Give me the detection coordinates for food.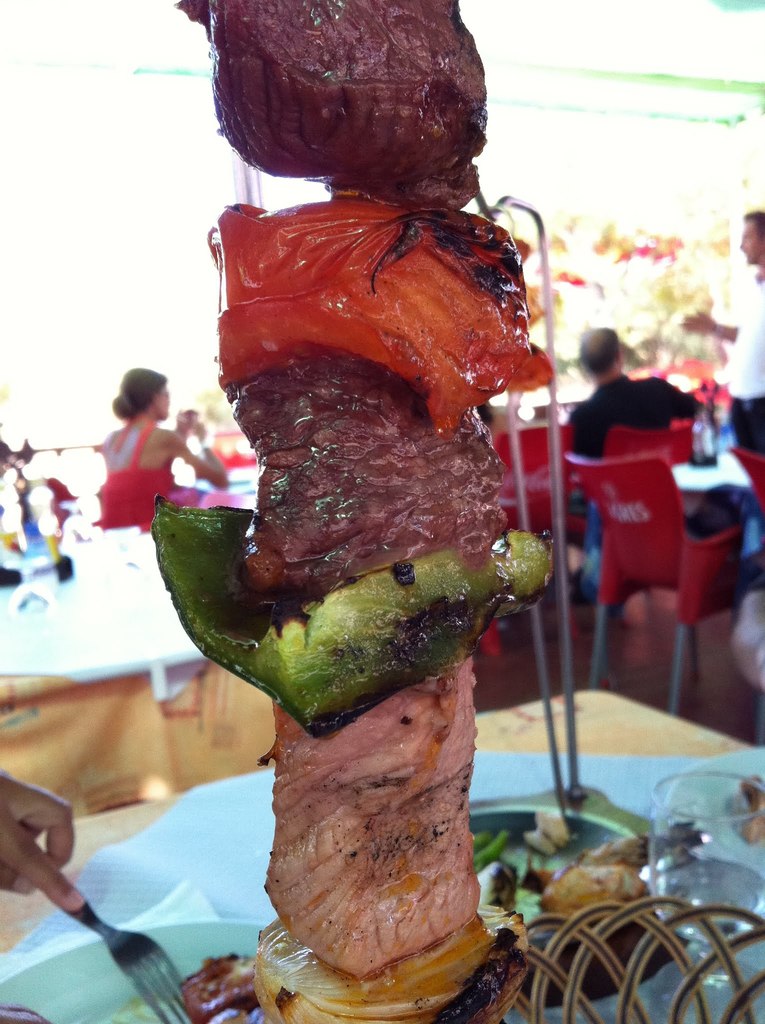
bbox(153, 112, 544, 926).
